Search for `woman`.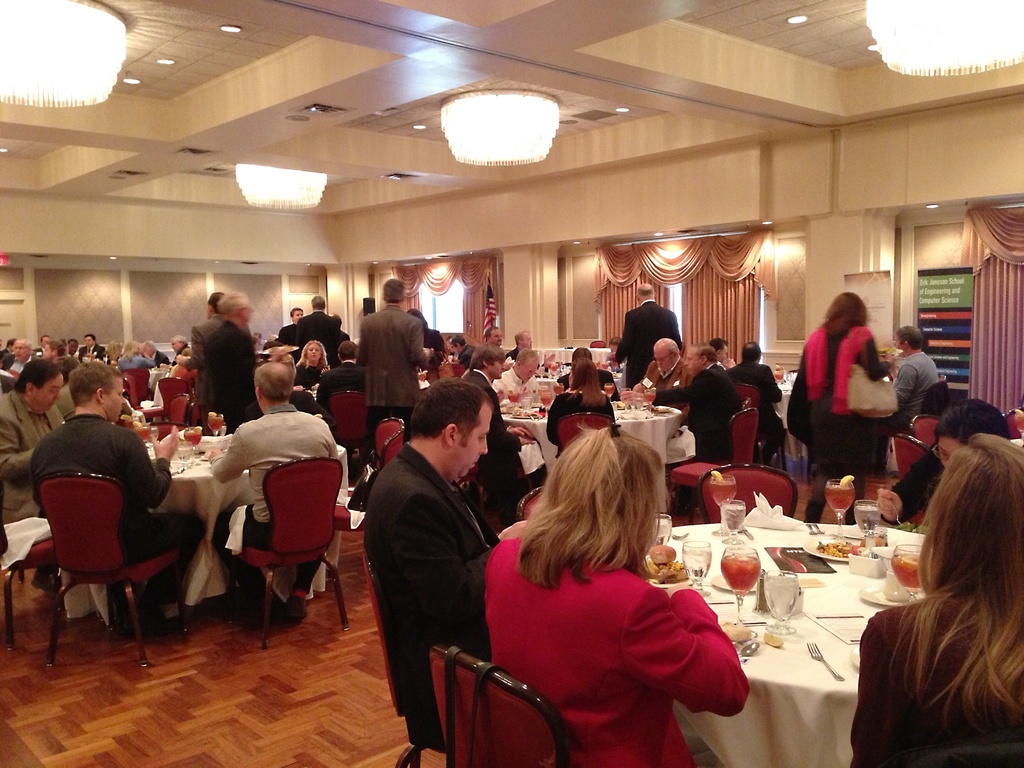
Found at Rect(851, 430, 1023, 767).
